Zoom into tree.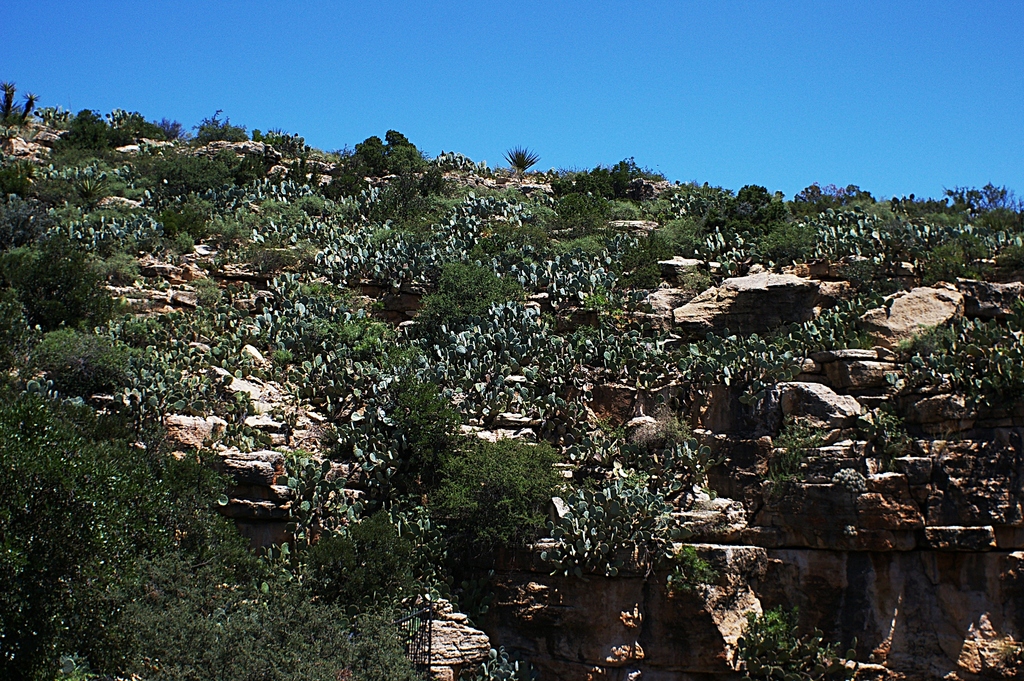
Zoom target: 496/142/538/178.
